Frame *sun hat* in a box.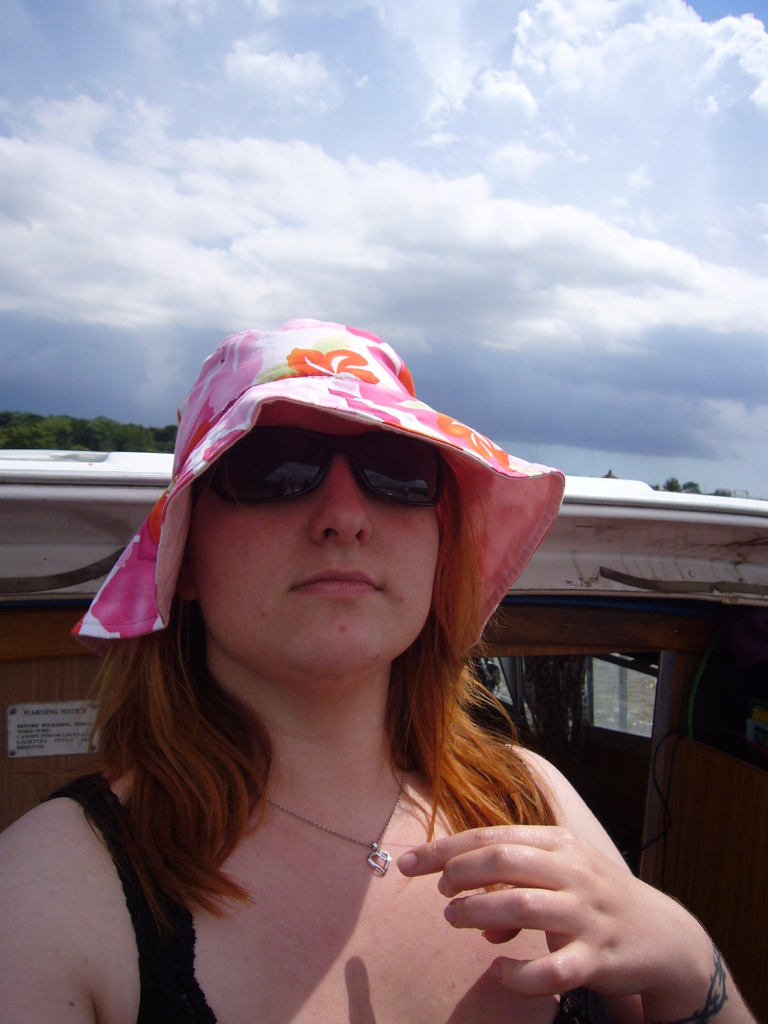
(60, 310, 577, 637).
